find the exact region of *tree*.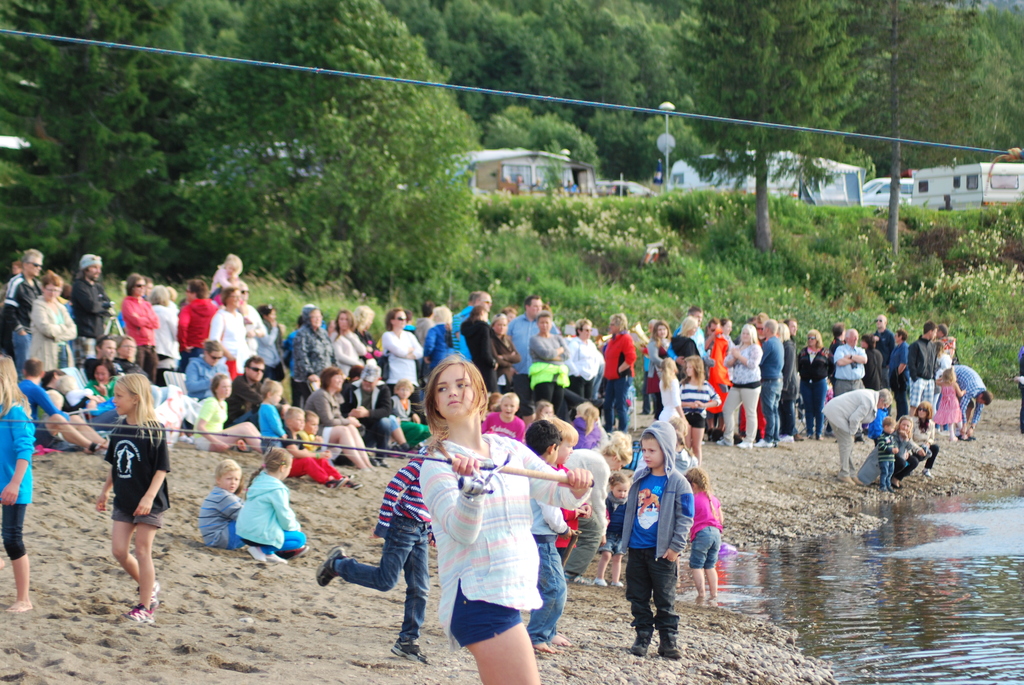
Exact region: Rect(485, 97, 616, 188).
